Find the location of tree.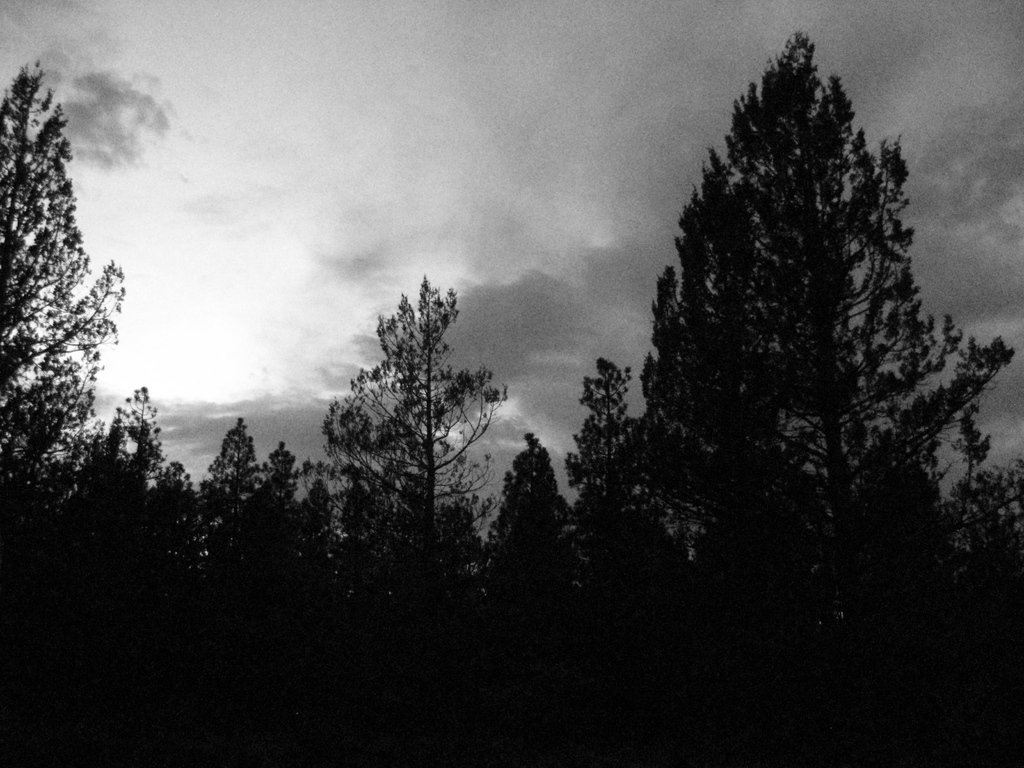
Location: 941 463 1023 659.
